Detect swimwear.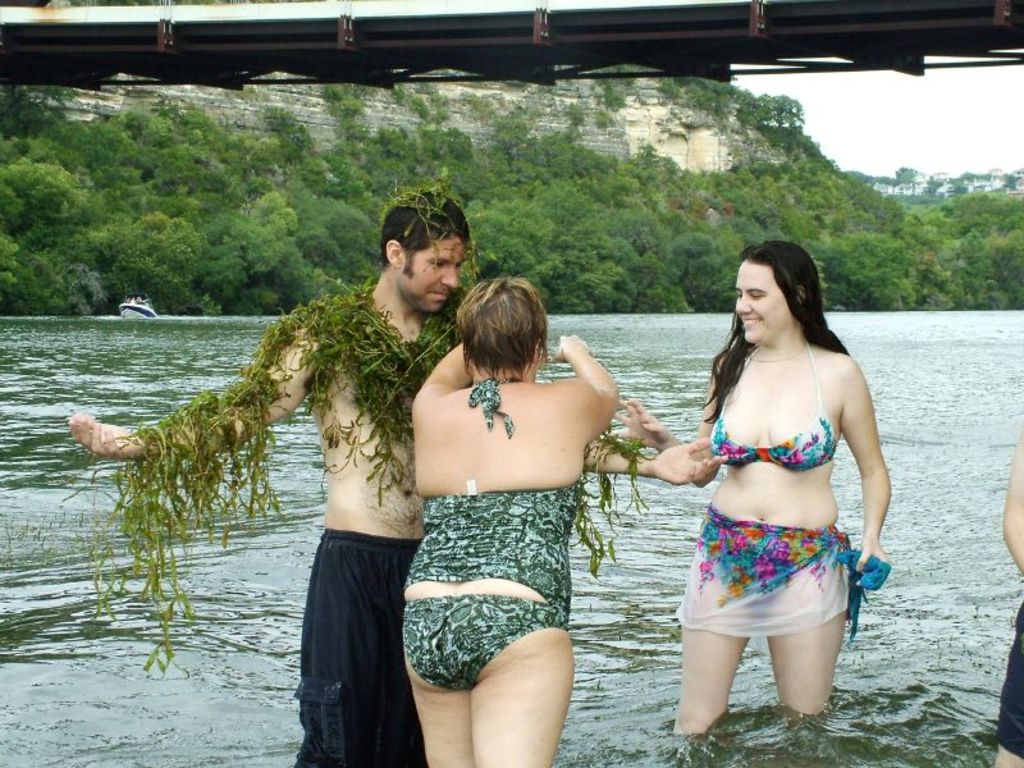
Detected at crop(700, 338, 846, 477).
